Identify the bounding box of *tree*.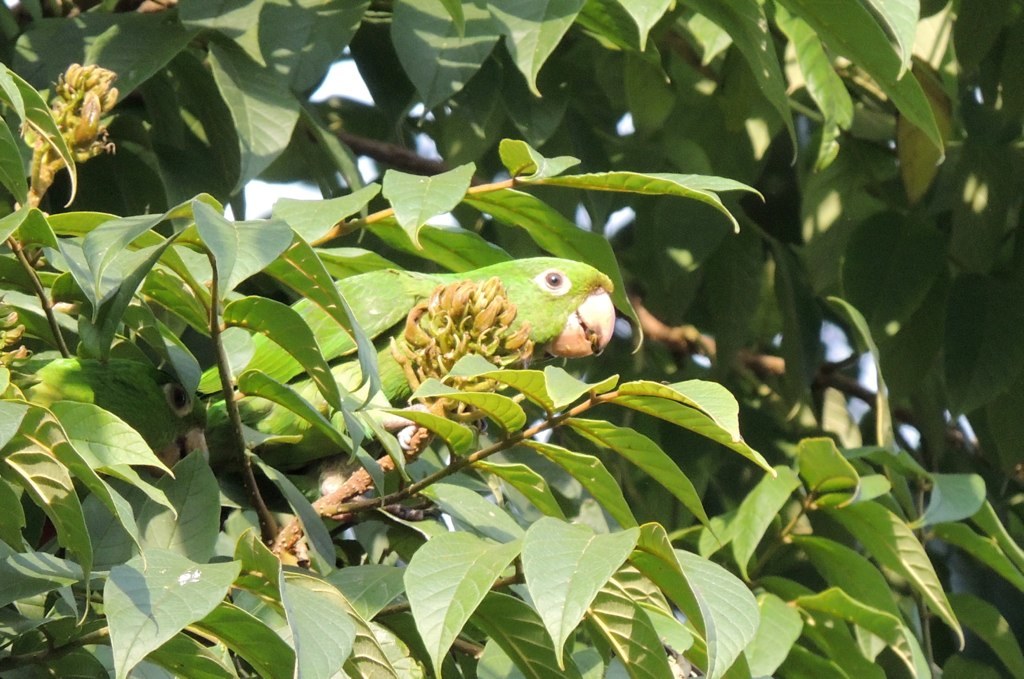
(x1=0, y1=0, x2=1022, y2=672).
